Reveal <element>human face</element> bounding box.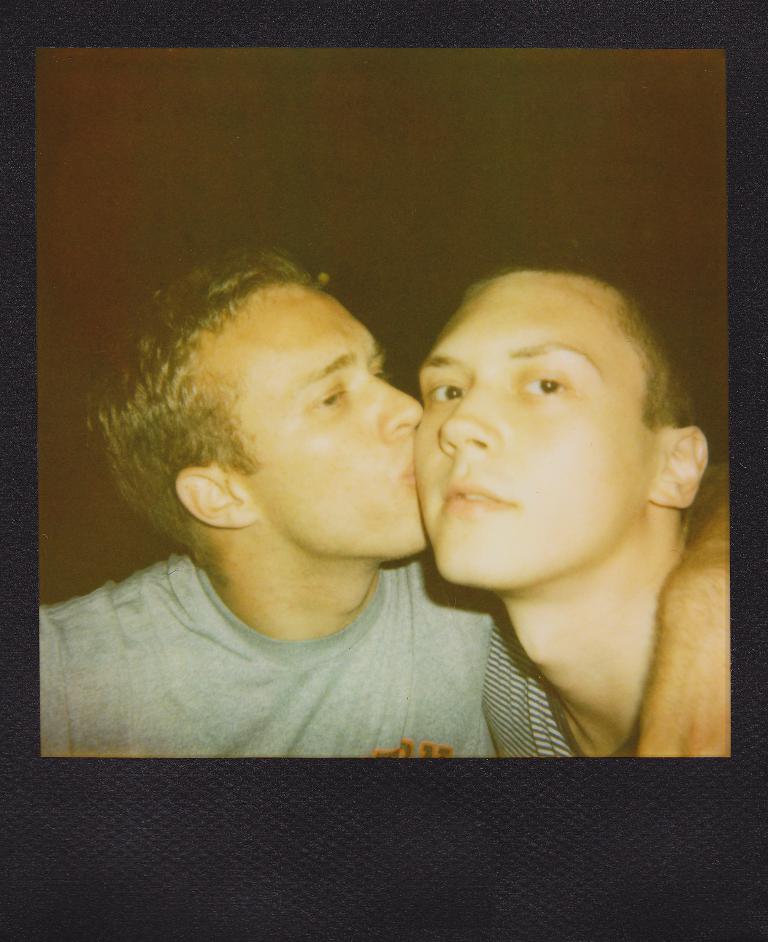
Revealed: (left=420, top=270, right=658, bottom=585).
